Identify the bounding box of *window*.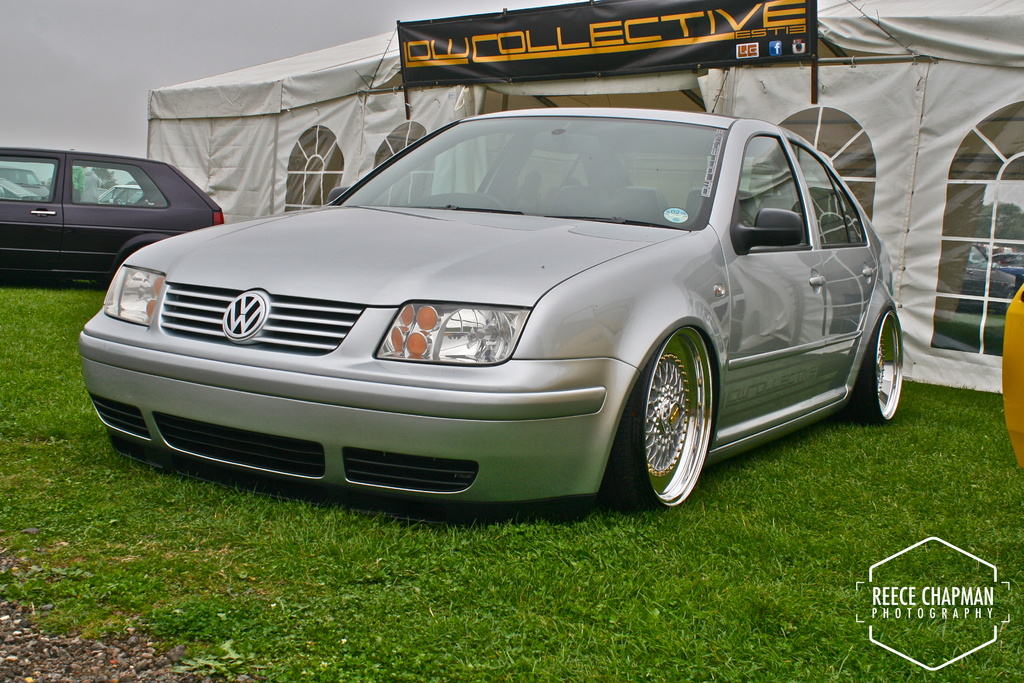
(x1=784, y1=136, x2=852, y2=242).
